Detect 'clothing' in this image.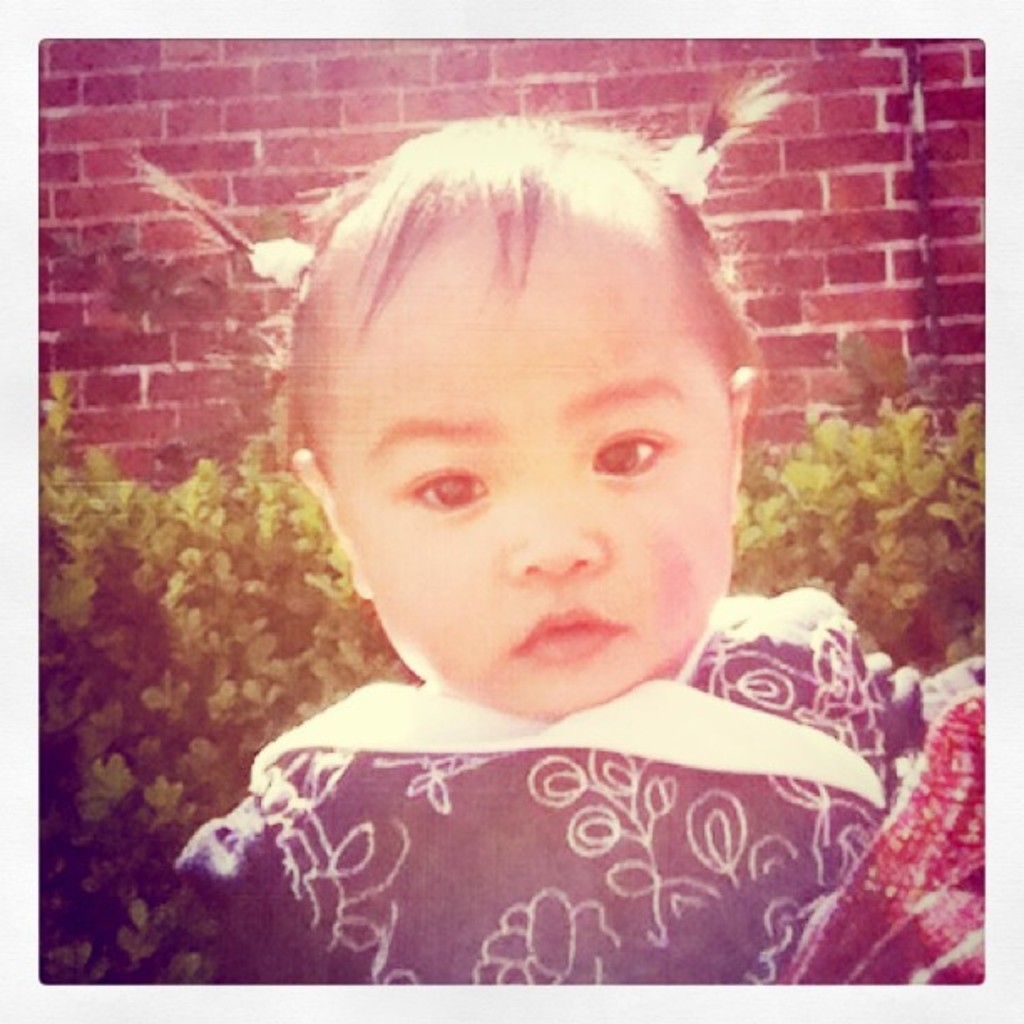
Detection: {"left": 137, "top": 599, "right": 947, "bottom": 970}.
